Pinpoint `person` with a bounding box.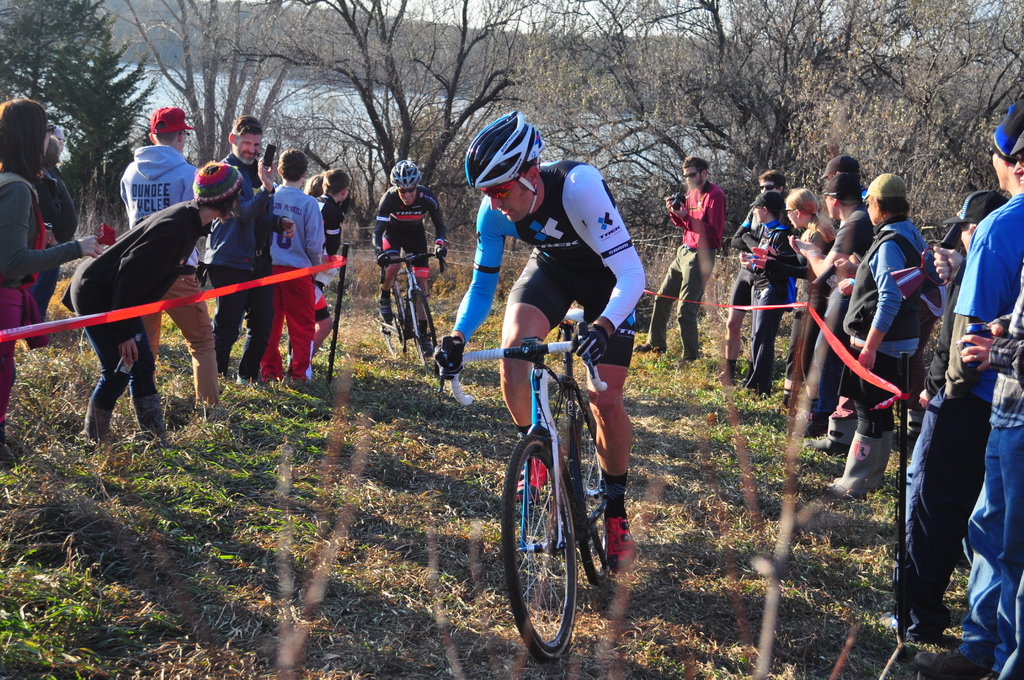
region(433, 108, 646, 570).
